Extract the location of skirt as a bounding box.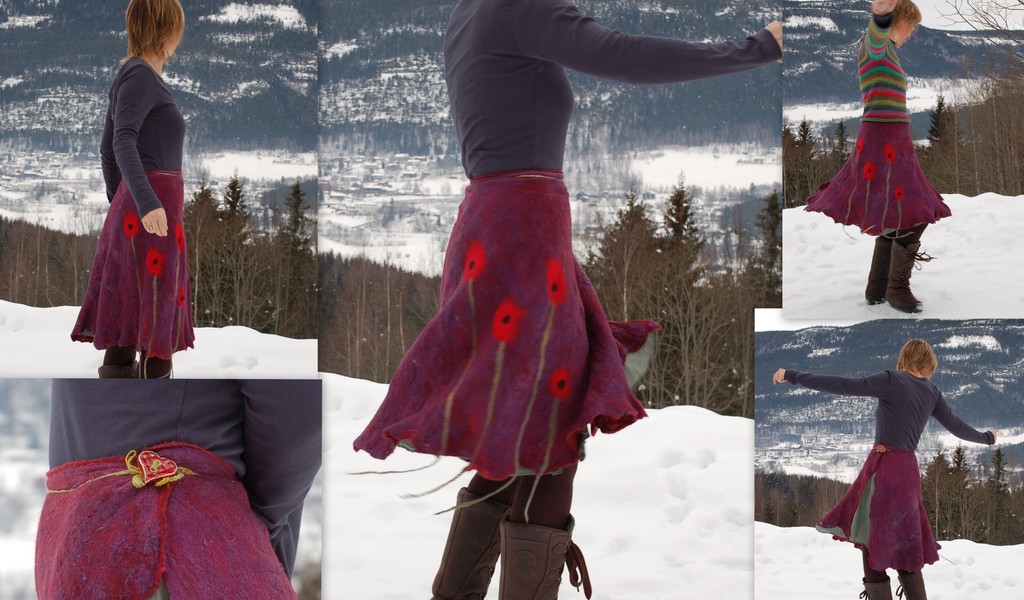
[70, 170, 194, 356].
